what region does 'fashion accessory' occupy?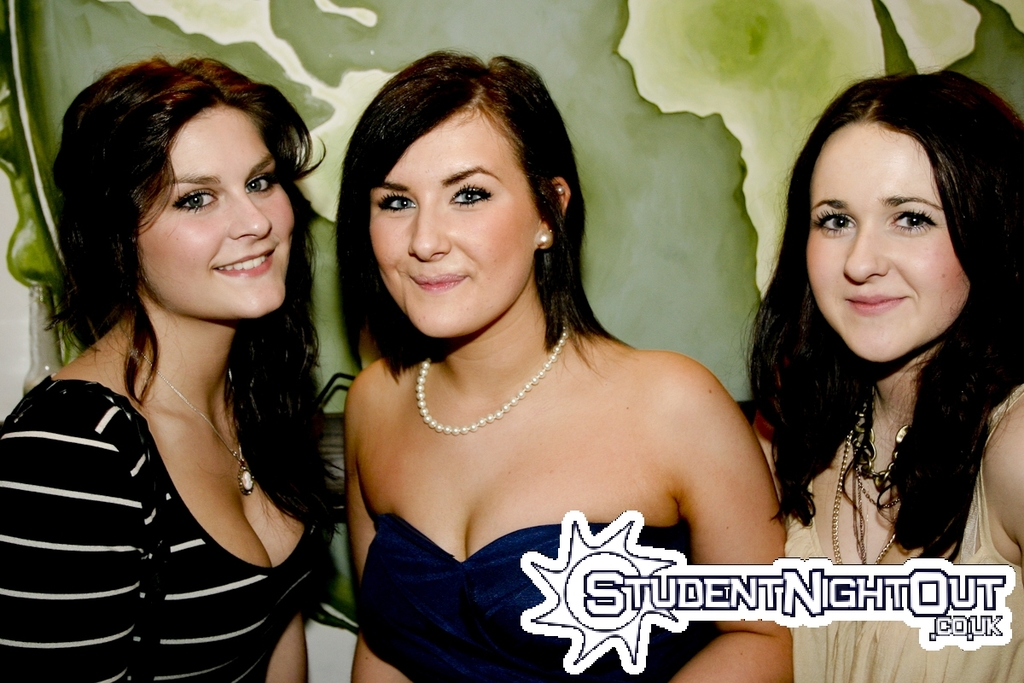
{"x1": 539, "y1": 229, "x2": 550, "y2": 250}.
